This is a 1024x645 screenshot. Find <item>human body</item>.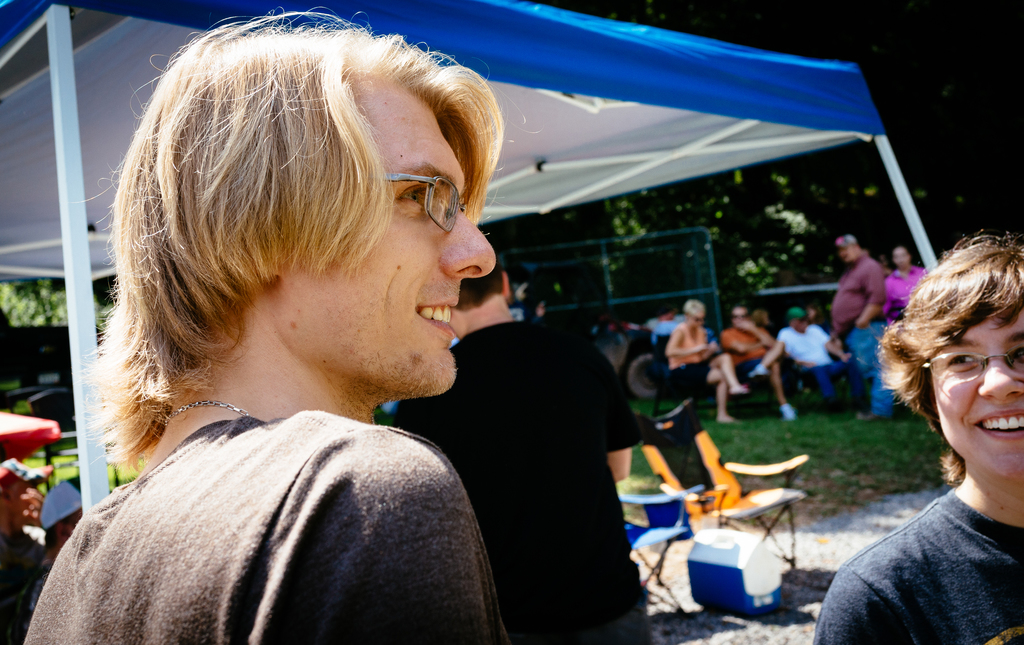
Bounding box: Rect(809, 470, 1023, 644).
